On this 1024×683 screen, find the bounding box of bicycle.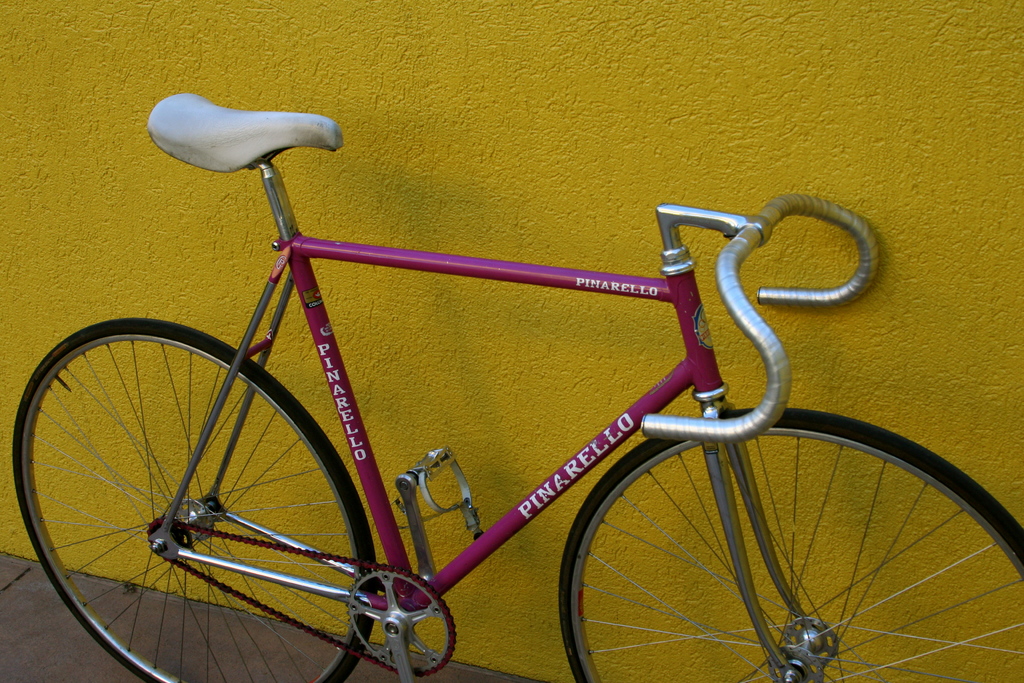
Bounding box: 8:90:981:679.
